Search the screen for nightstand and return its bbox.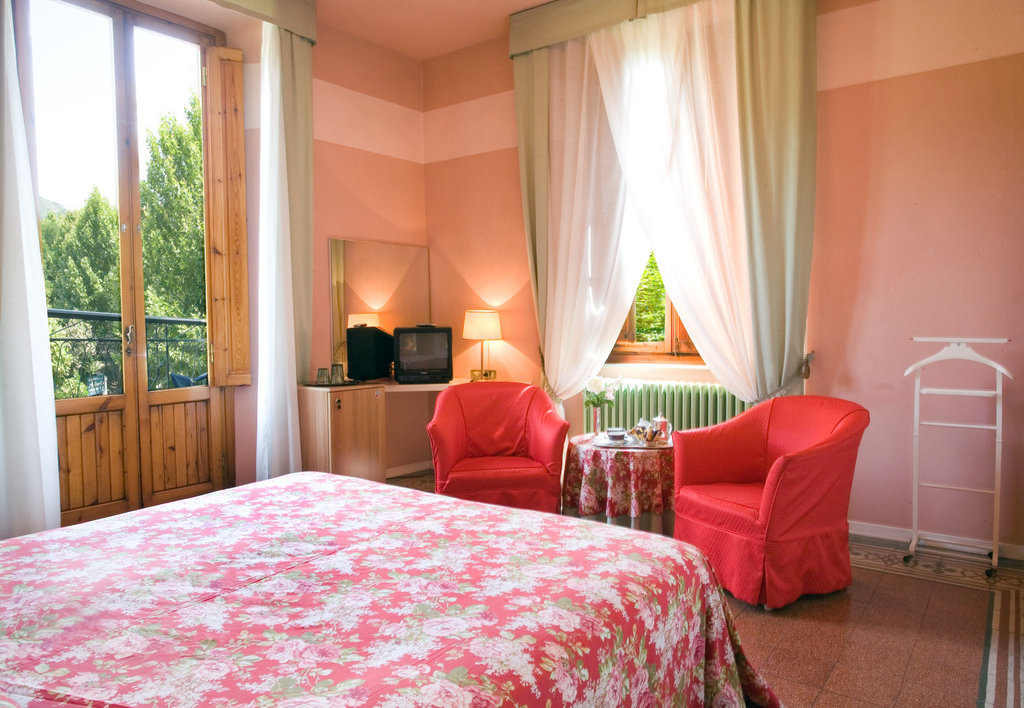
Found: 288:353:480:484.
